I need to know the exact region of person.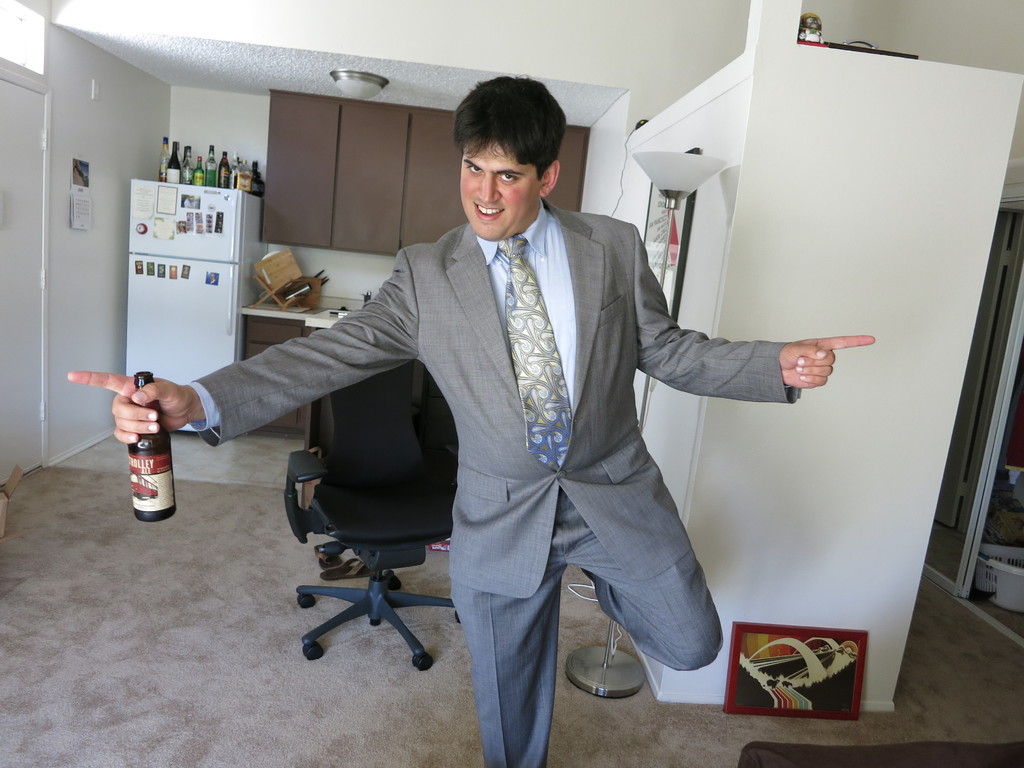
Region: 246 97 641 685.
